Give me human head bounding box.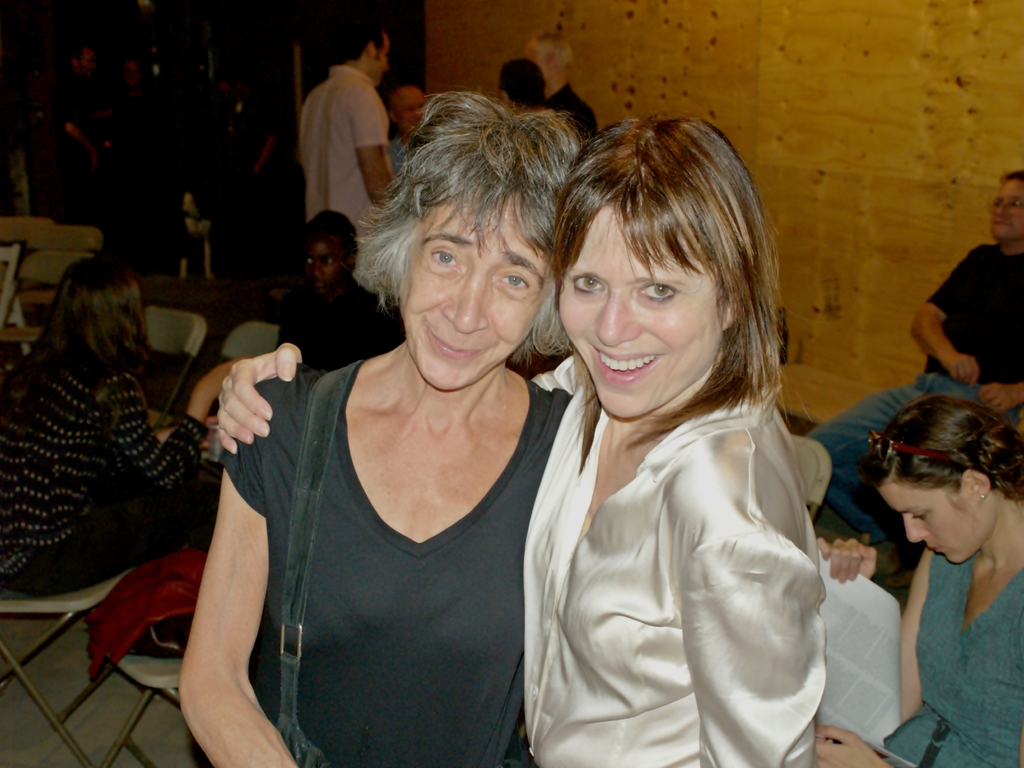
45, 259, 157, 379.
